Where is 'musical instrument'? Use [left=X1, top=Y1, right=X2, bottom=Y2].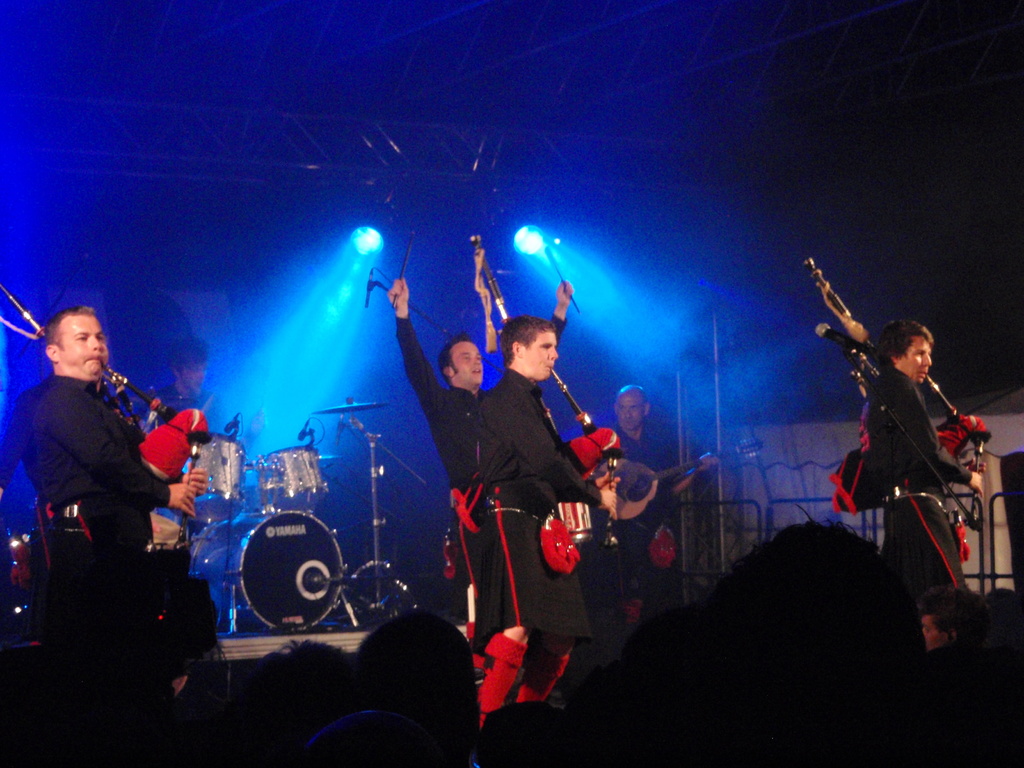
[left=465, top=230, right=639, bottom=573].
